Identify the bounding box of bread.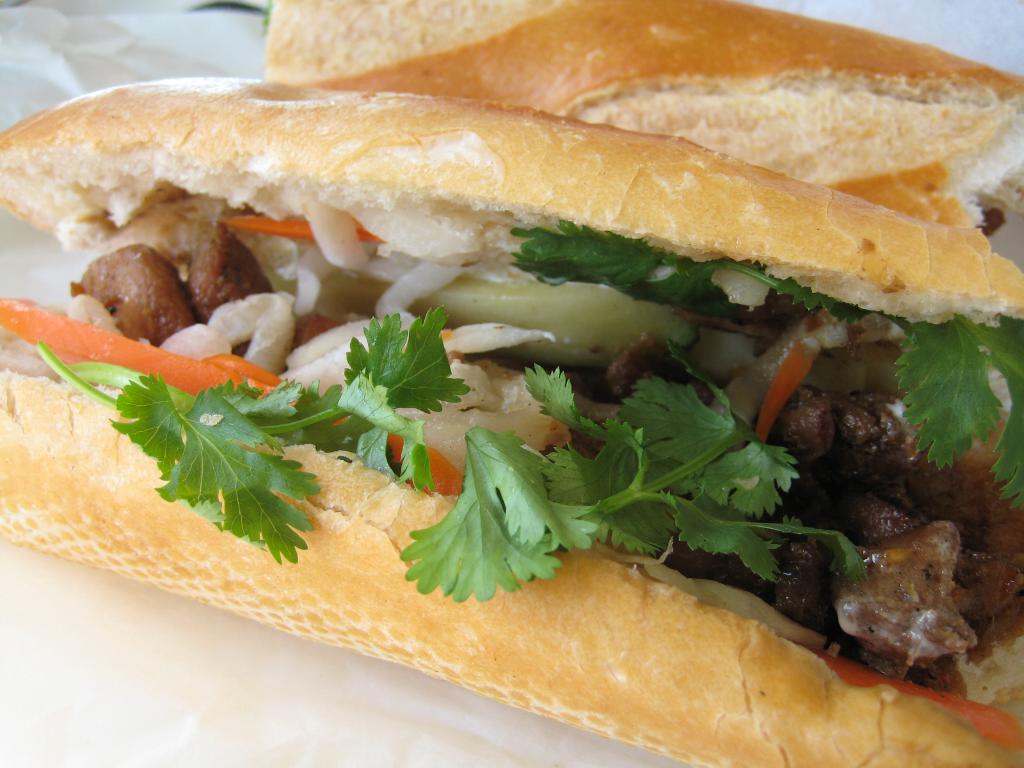
[left=0, top=107, right=1023, bottom=323].
